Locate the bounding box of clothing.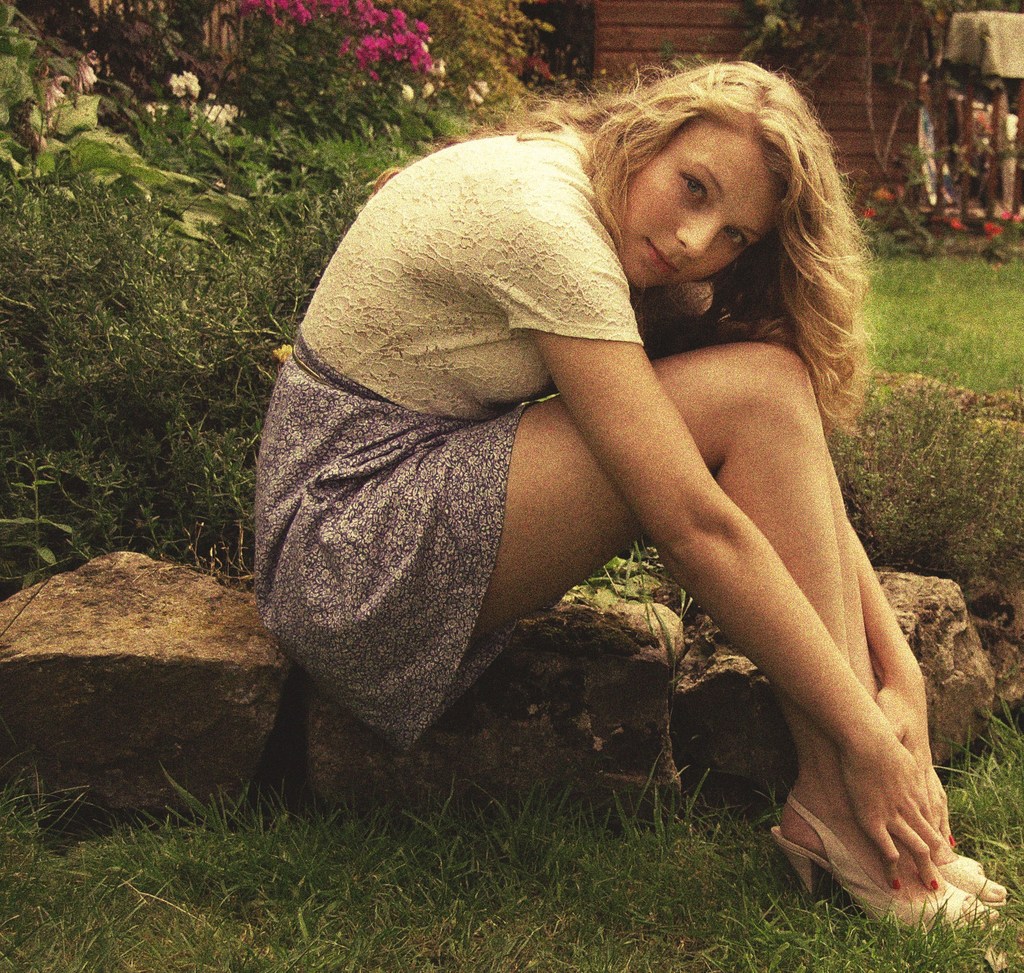
Bounding box: box(279, 81, 948, 897).
